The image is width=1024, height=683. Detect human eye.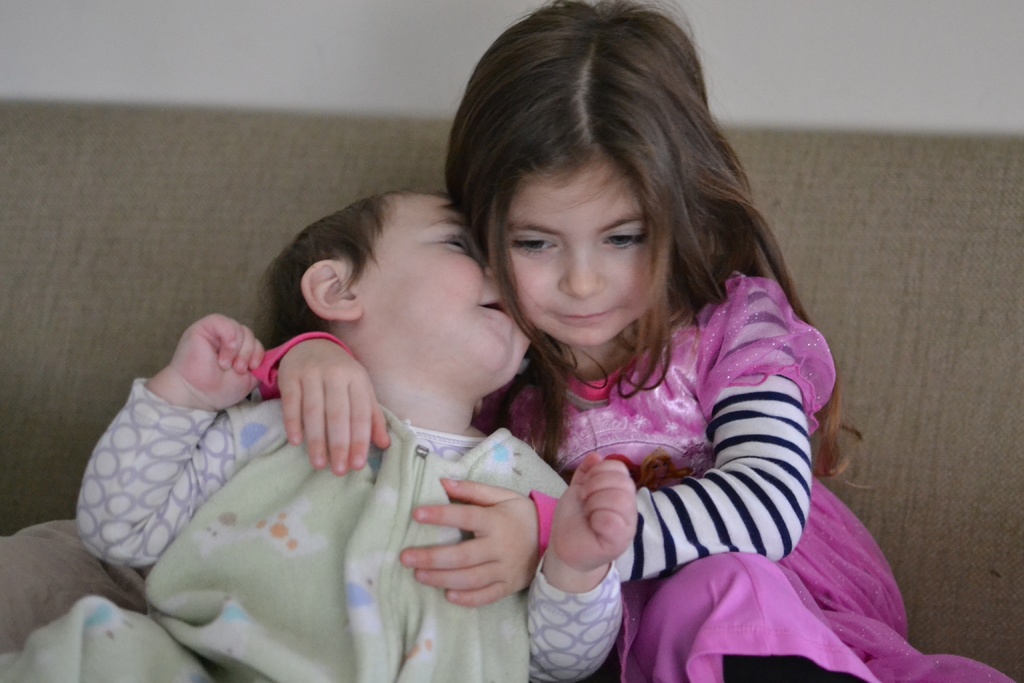
Detection: crop(430, 231, 472, 254).
